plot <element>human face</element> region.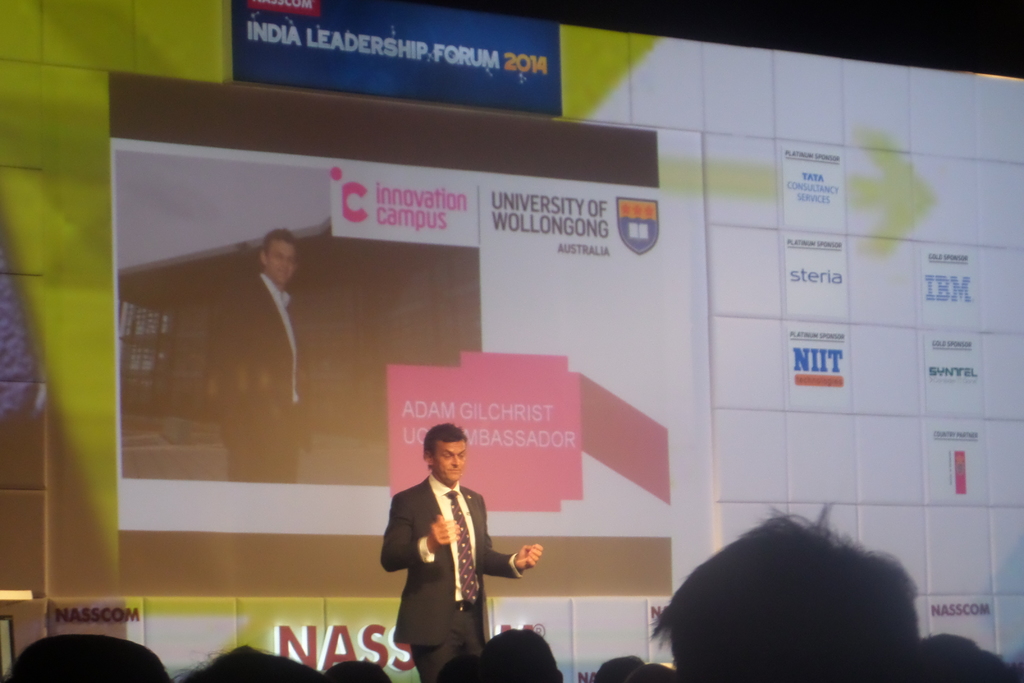
Plotted at (268,241,298,281).
